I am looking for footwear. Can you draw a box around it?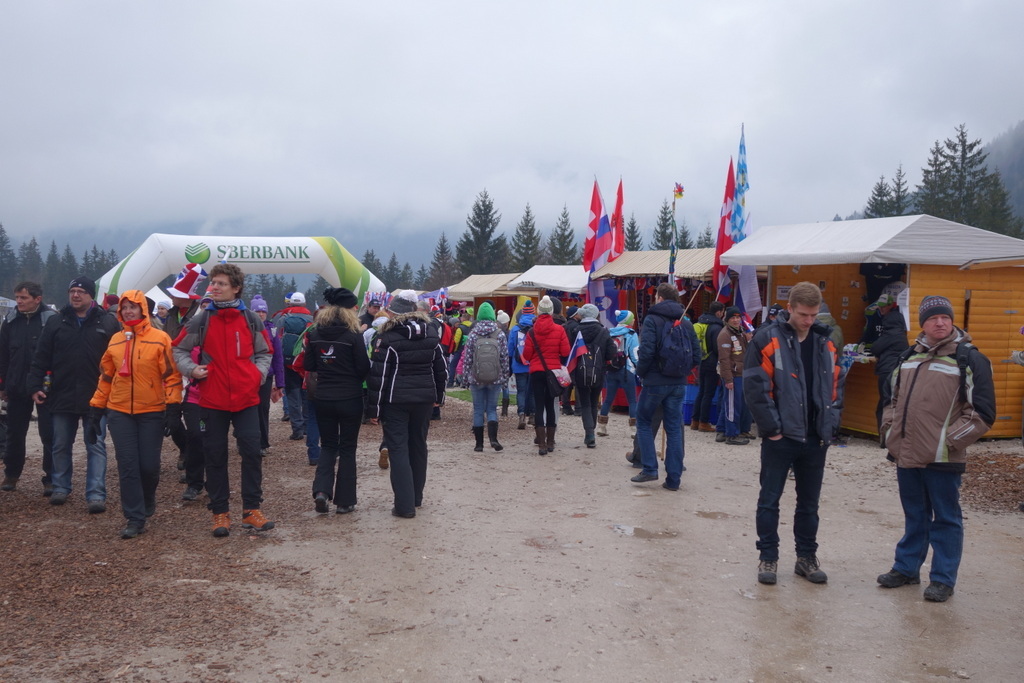
Sure, the bounding box is [45,485,51,496].
